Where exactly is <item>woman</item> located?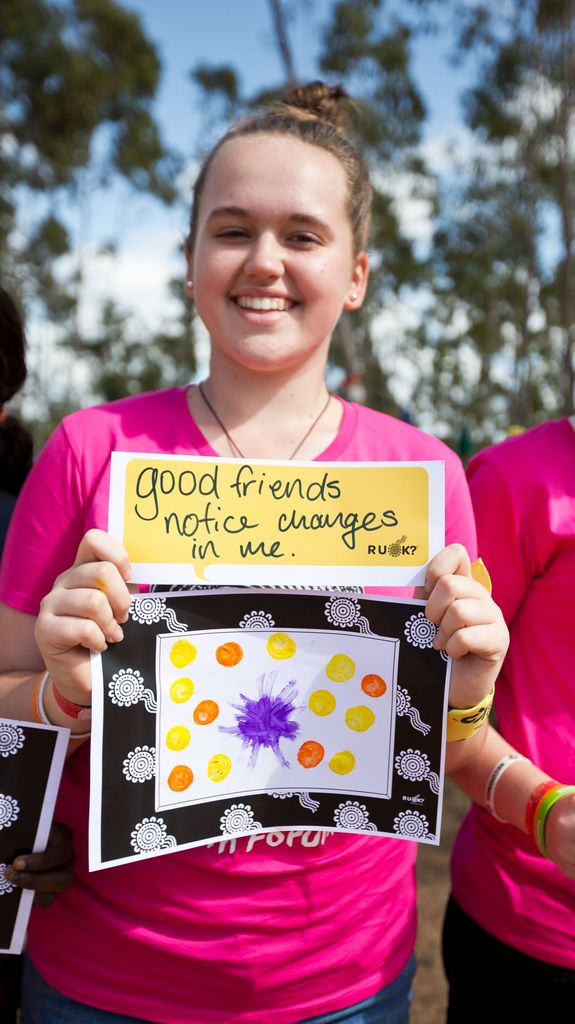
Its bounding box is BBox(31, 79, 497, 952).
